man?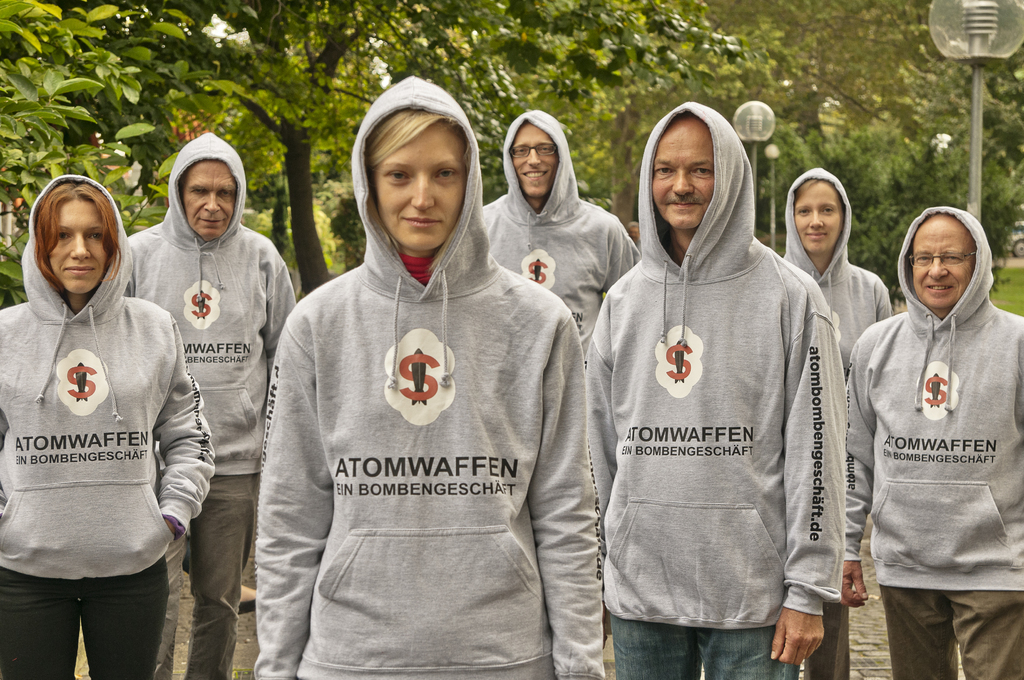
<box>844,173,1016,666</box>
